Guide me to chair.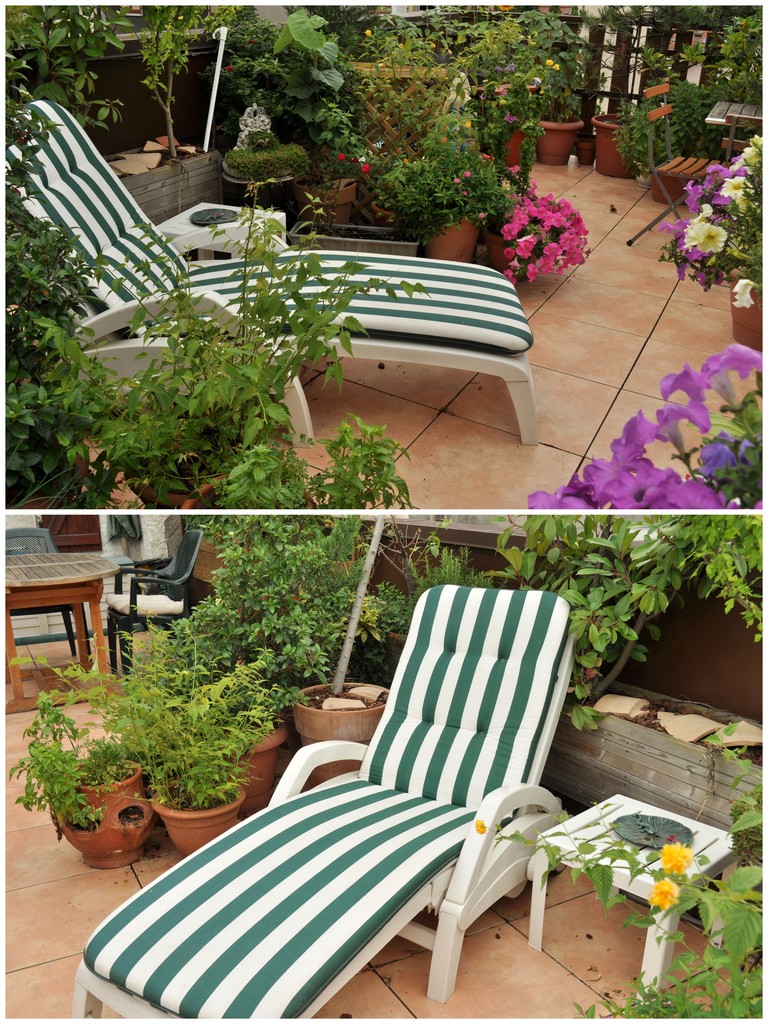
Guidance: 67, 584, 577, 1022.
